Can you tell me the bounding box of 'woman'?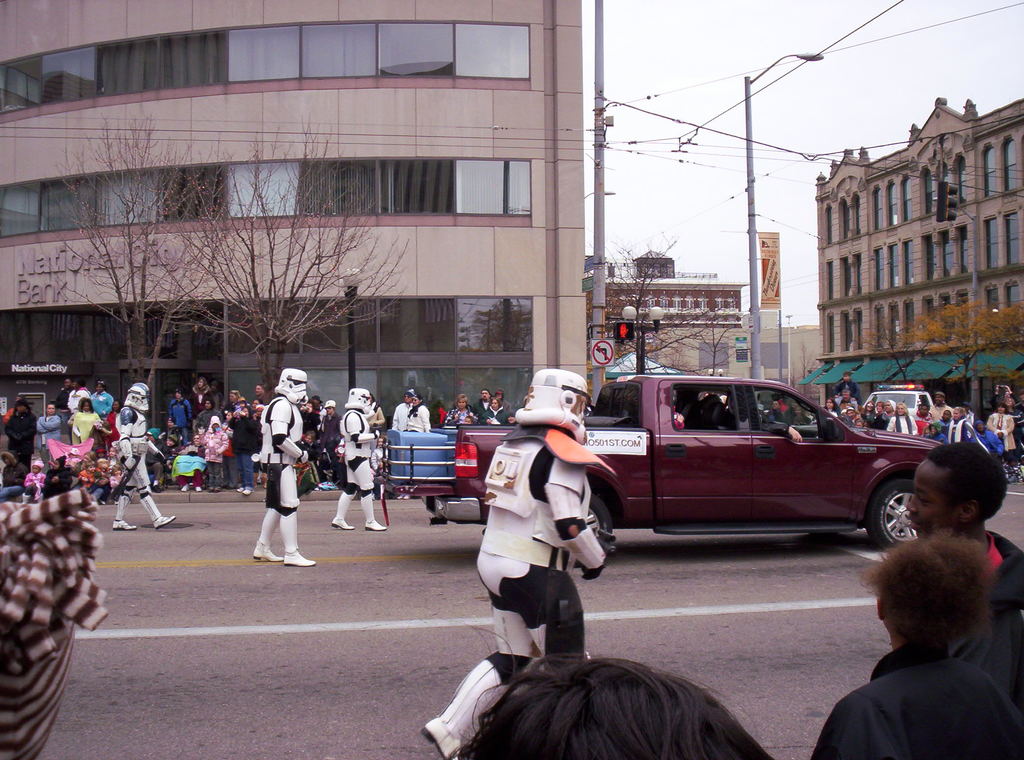
select_region(888, 403, 917, 433).
